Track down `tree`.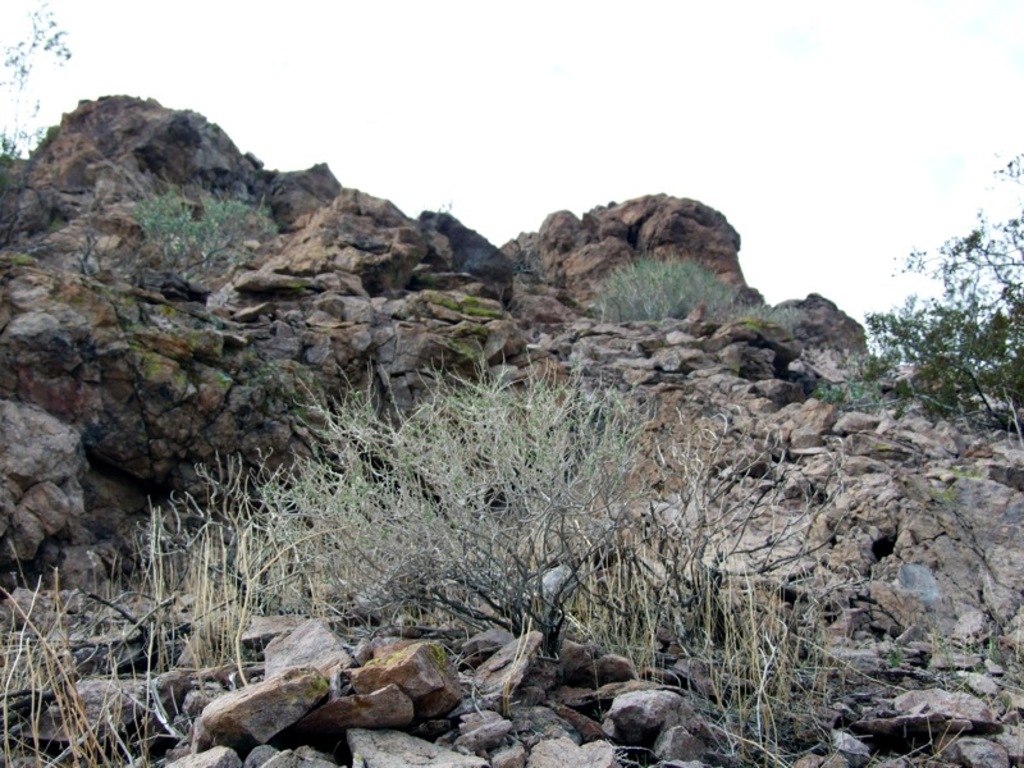
Tracked to pyautogui.locateOnScreen(0, 339, 856, 767).
